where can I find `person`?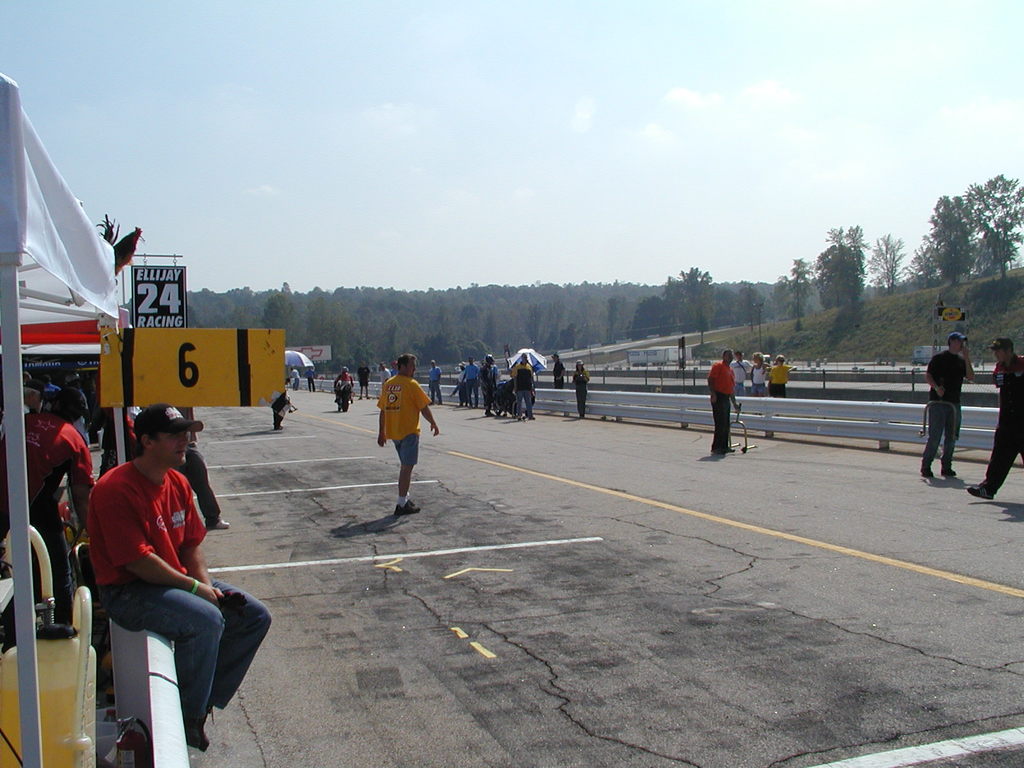
You can find it at [390, 358, 396, 376].
